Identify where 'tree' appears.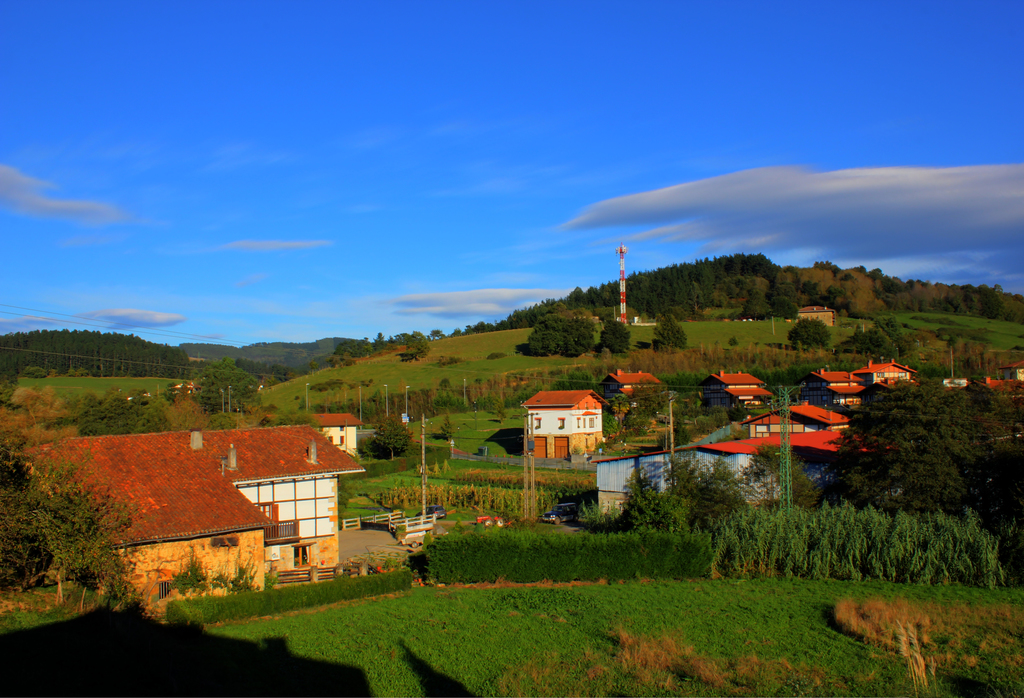
Appears at (657, 311, 683, 346).
